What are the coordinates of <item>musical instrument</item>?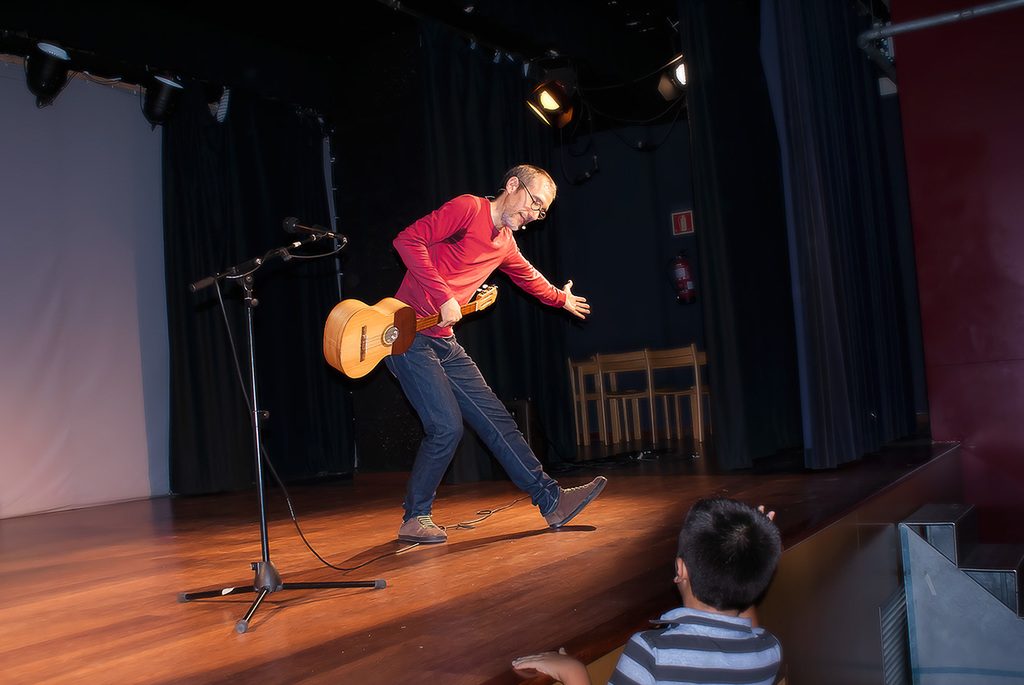
select_region(327, 292, 499, 376).
